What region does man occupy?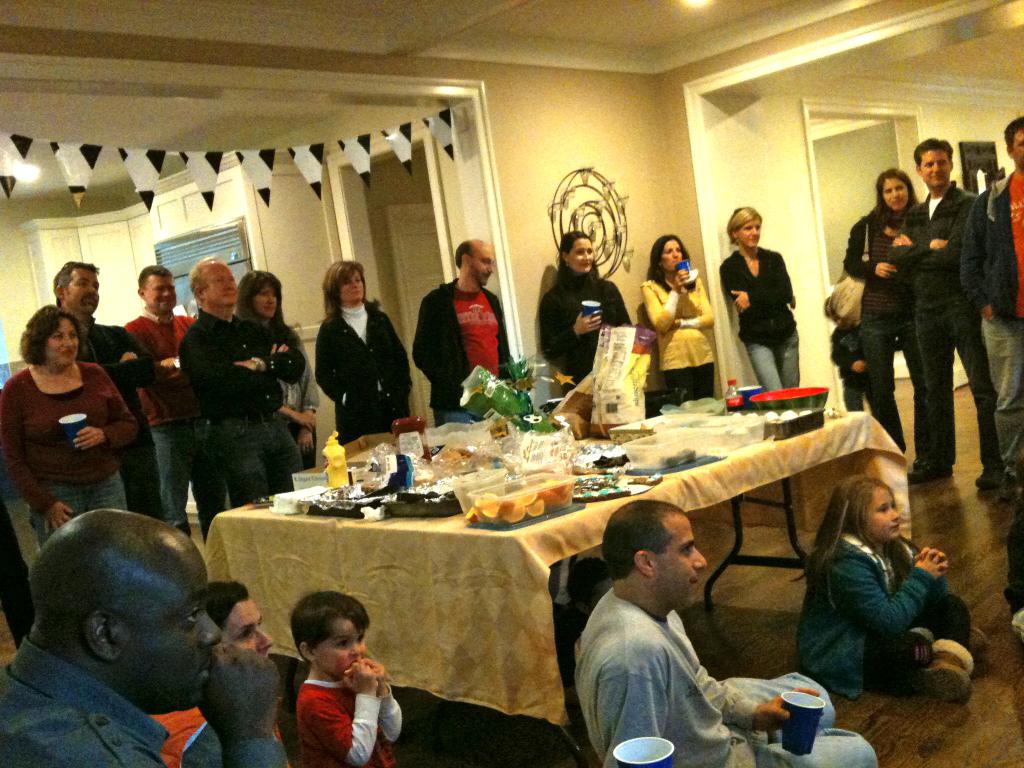
region(906, 137, 991, 494).
